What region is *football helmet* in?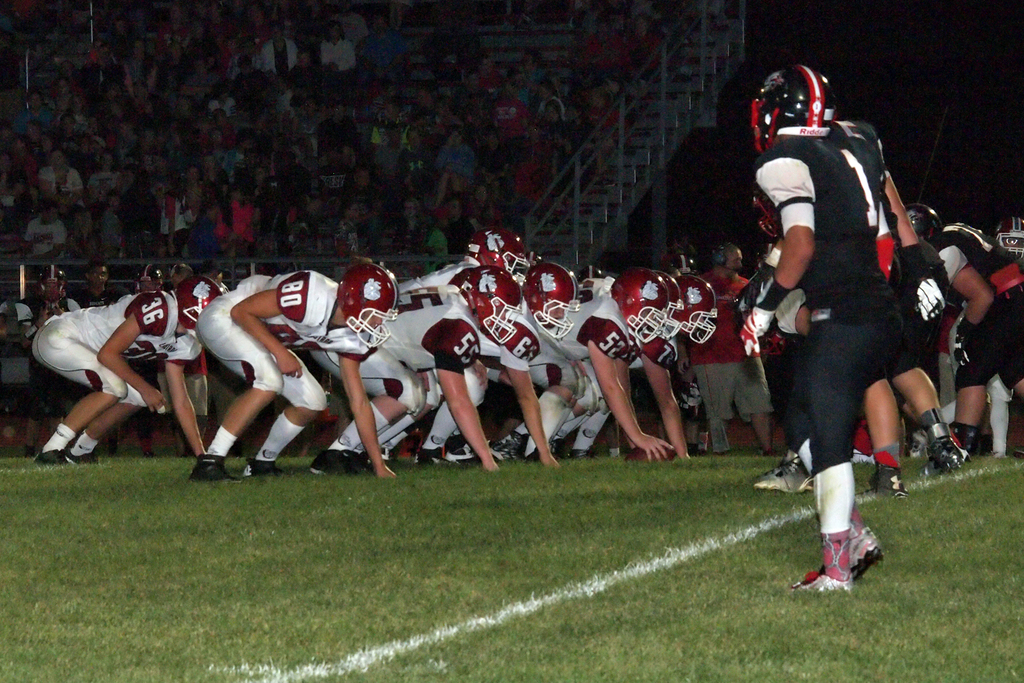
<bbox>36, 266, 68, 303</bbox>.
